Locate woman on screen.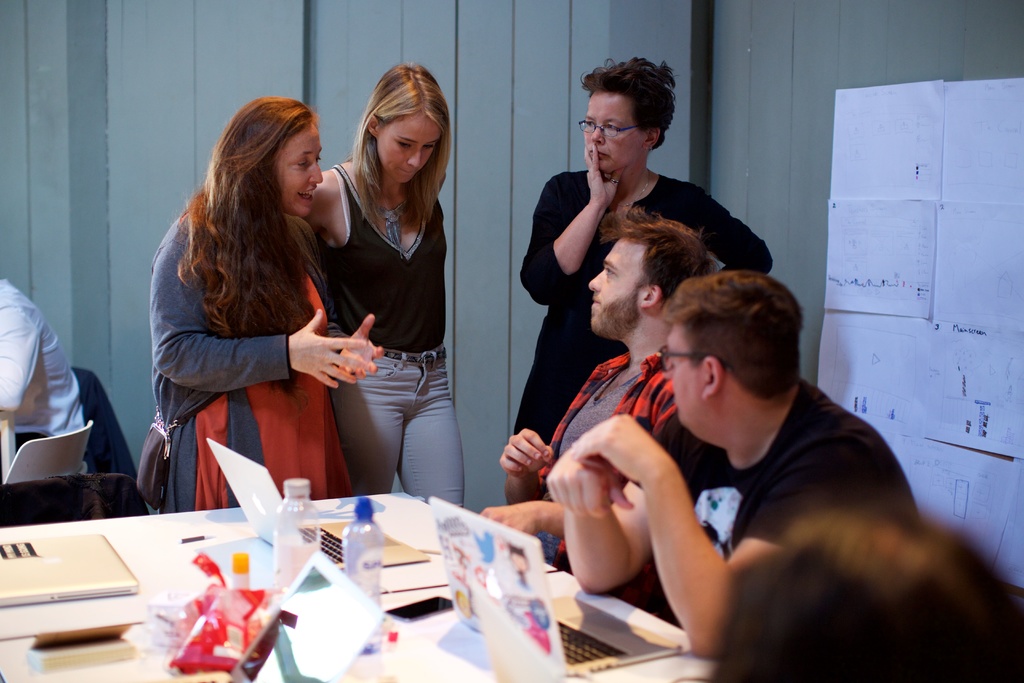
On screen at <box>303,92,463,530</box>.
